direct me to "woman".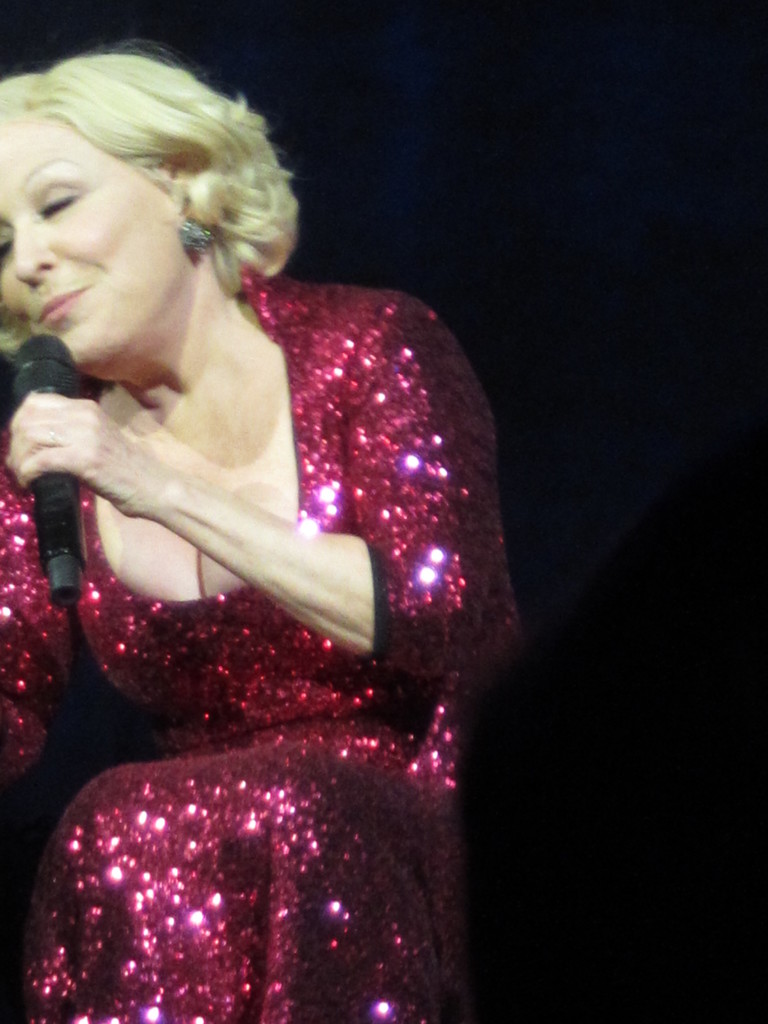
Direction: [0, 20, 550, 933].
